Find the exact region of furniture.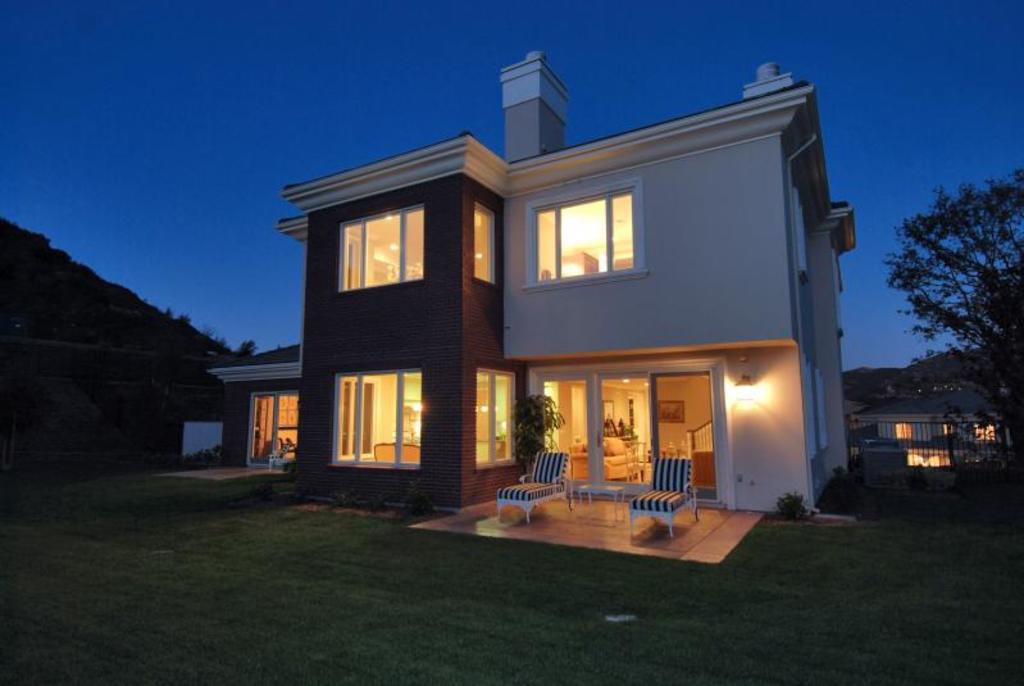
Exact region: 373,442,422,462.
